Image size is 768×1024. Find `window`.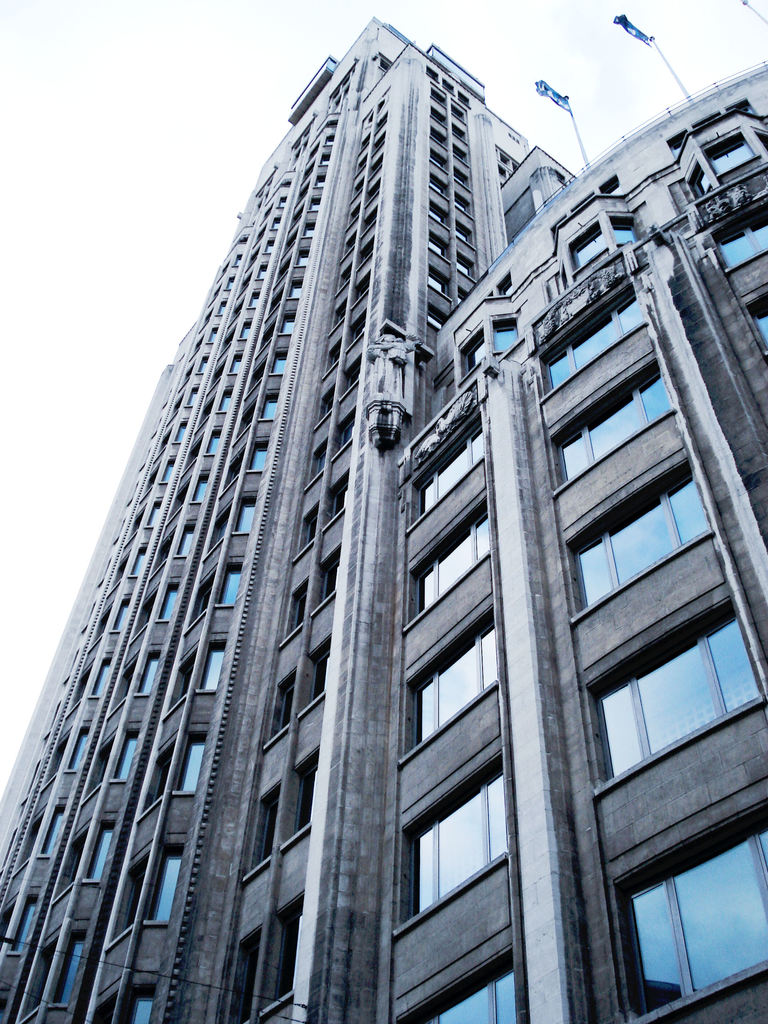
[455,253,474,278].
